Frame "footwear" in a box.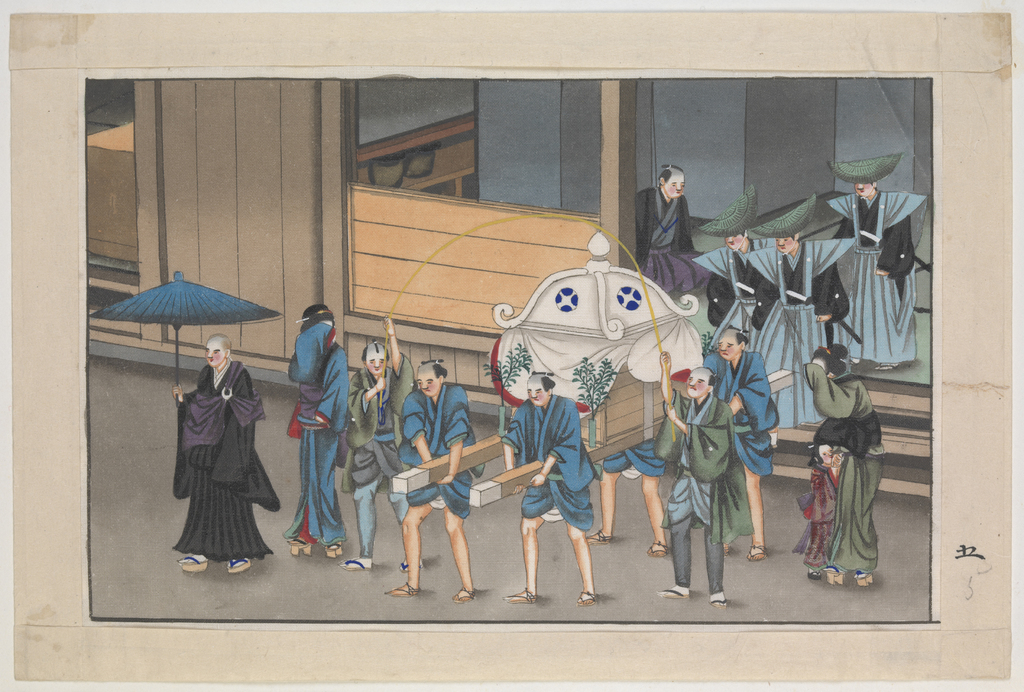
(710, 595, 728, 606).
